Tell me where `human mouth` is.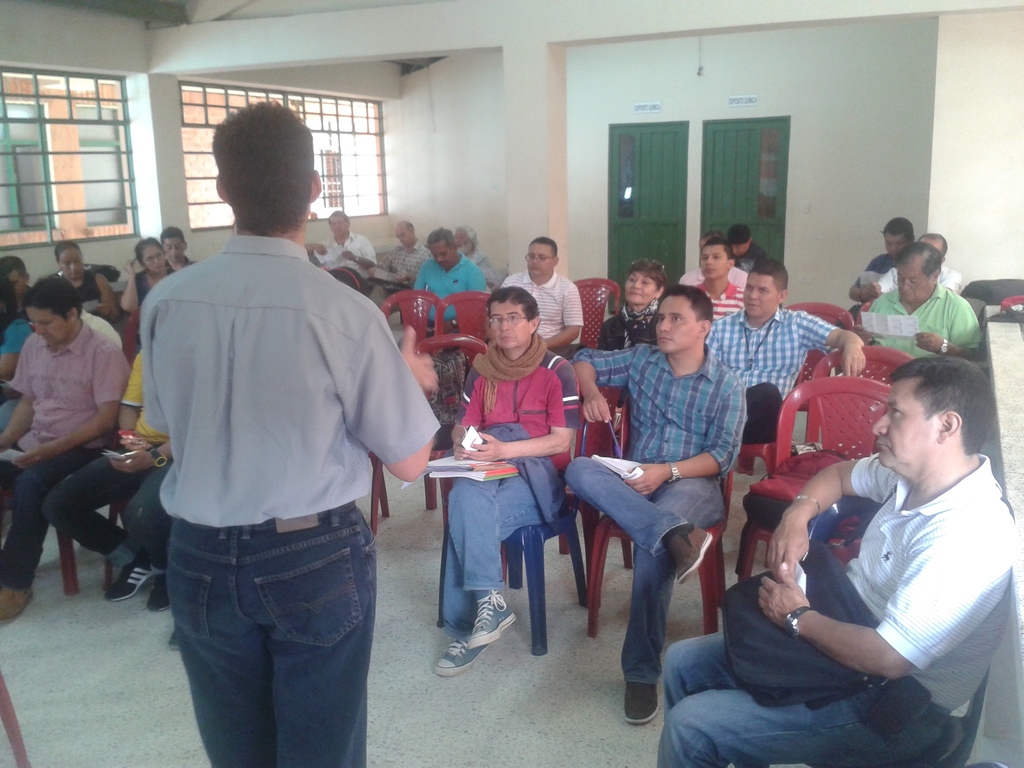
`human mouth` is at (706, 266, 717, 272).
